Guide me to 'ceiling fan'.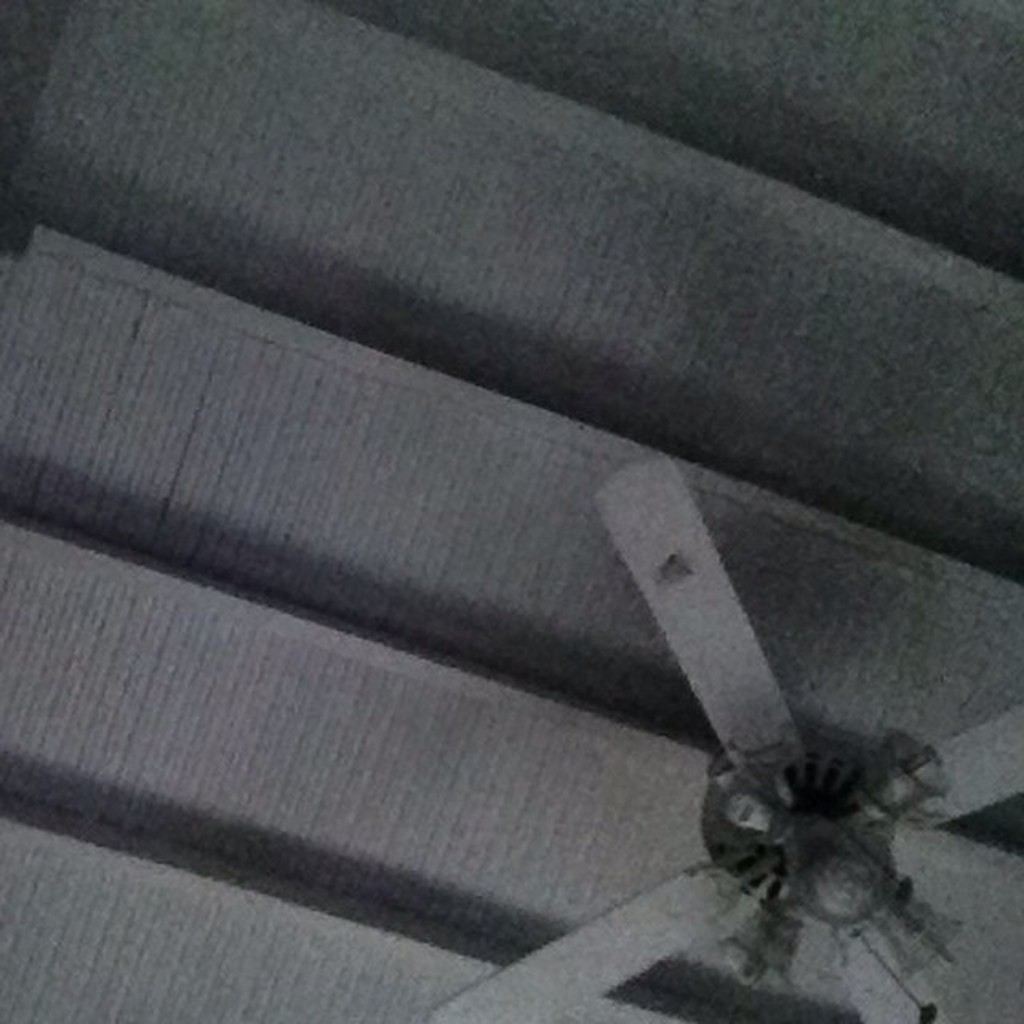
Guidance: rect(438, 445, 1022, 1022).
